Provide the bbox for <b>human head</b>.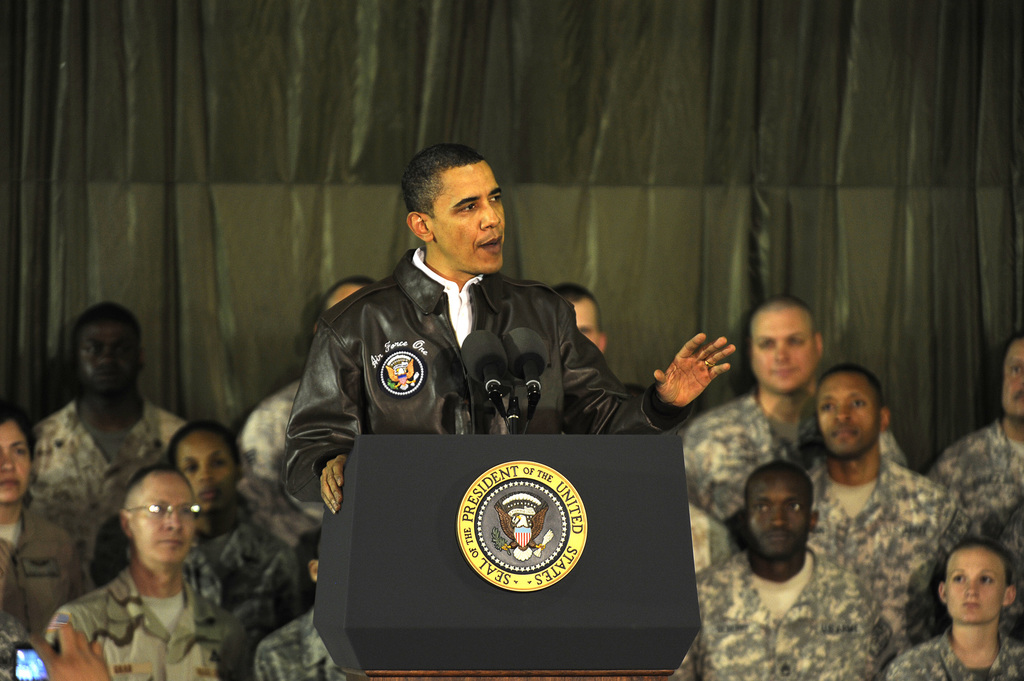
left=390, top=137, right=521, bottom=274.
